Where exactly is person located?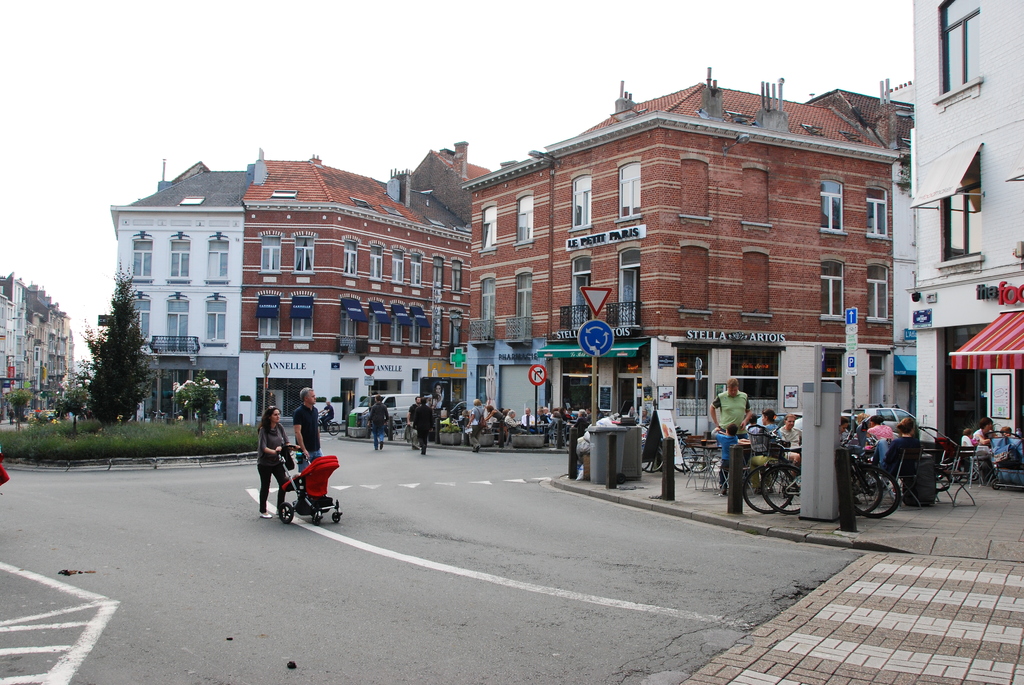
Its bounding box is bbox=(979, 418, 991, 453).
